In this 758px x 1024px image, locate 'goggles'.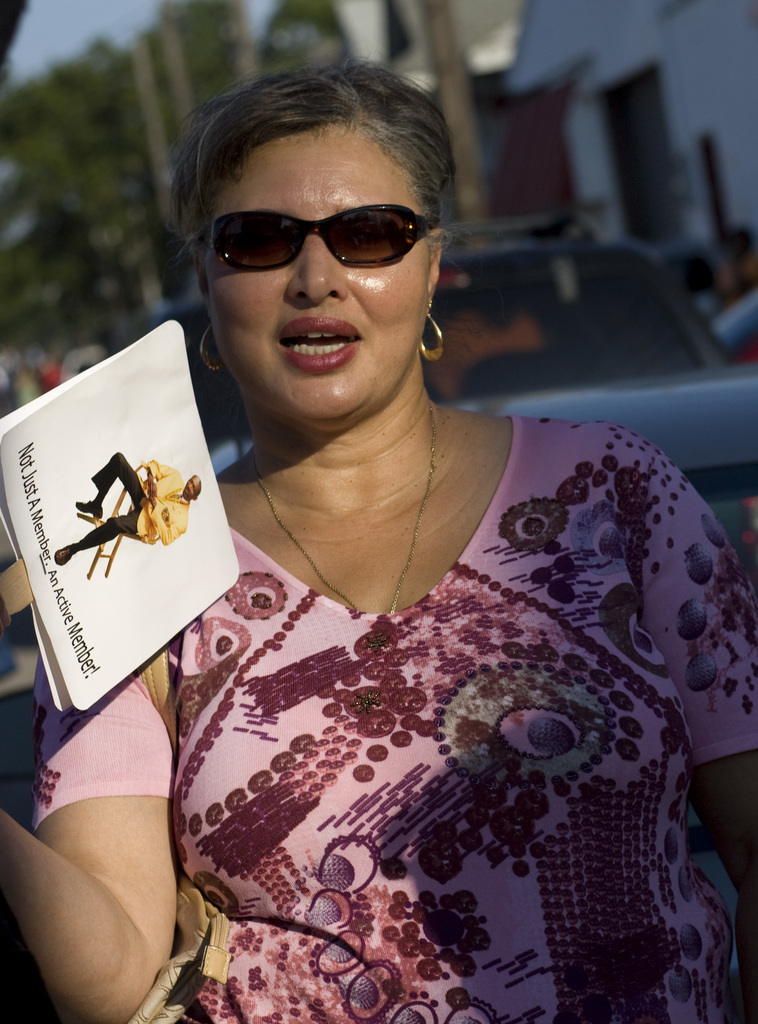
Bounding box: box(197, 184, 448, 265).
